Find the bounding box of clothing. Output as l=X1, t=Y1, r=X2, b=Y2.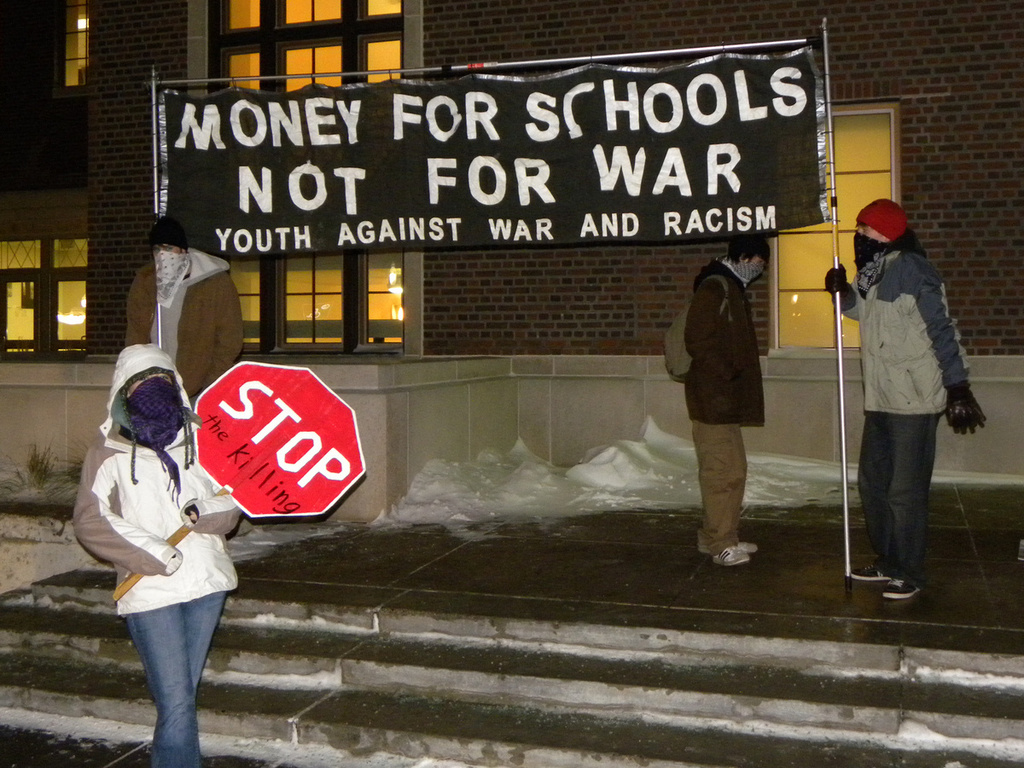
l=836, t=183, r=975, b=583.
